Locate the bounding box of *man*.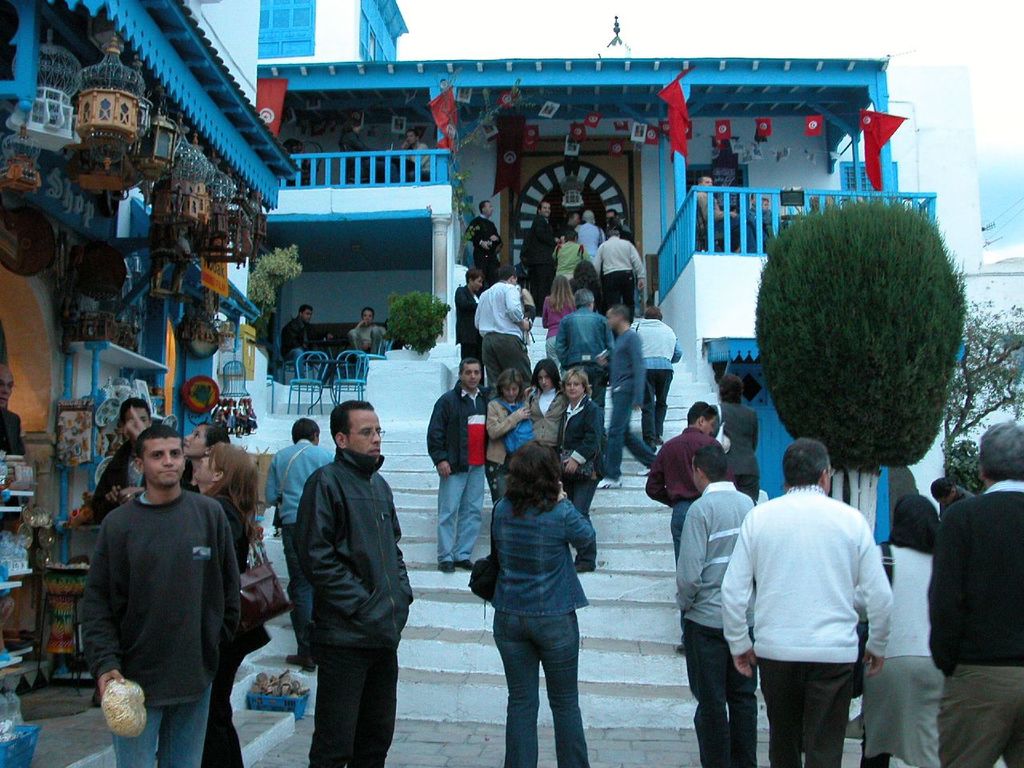
Bounding box: <box>589,224,649,318</box>.
